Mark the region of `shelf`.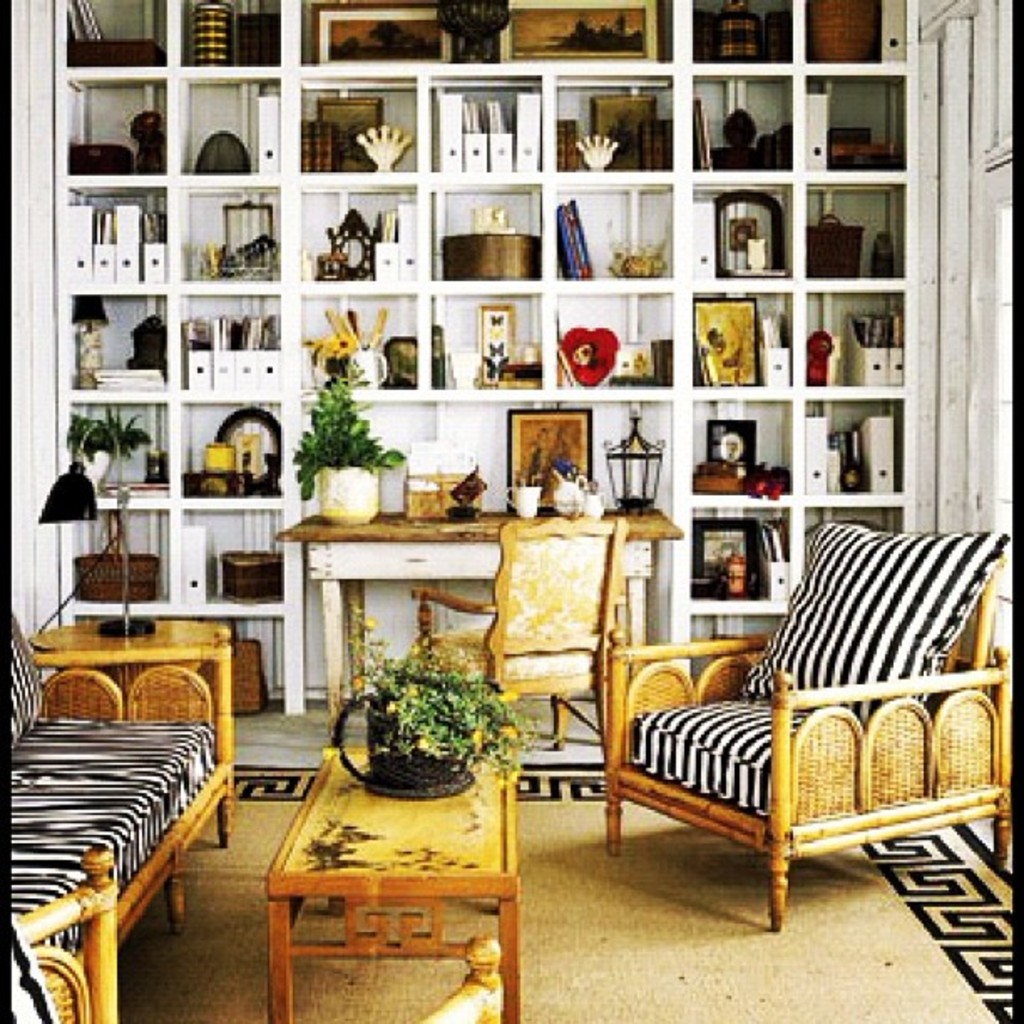
Region: {"left": 72, "top": 408, "right": 174, "bottom": 507}.
